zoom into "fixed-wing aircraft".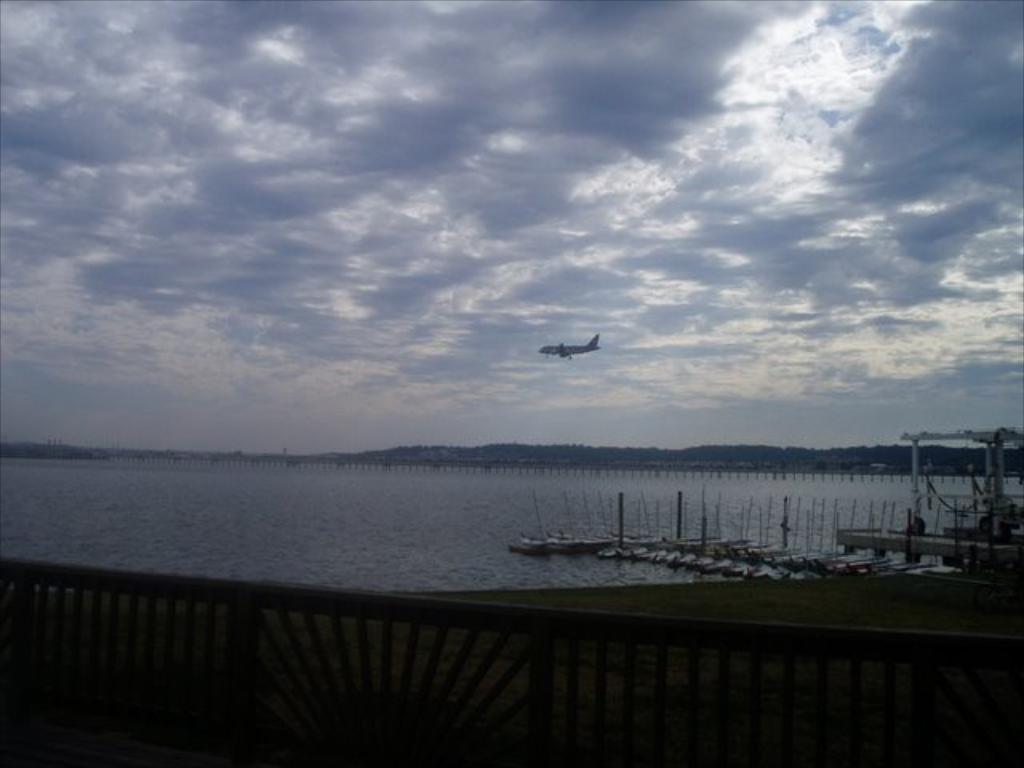
Zoom target: <box>538,330,603,362</box>.
